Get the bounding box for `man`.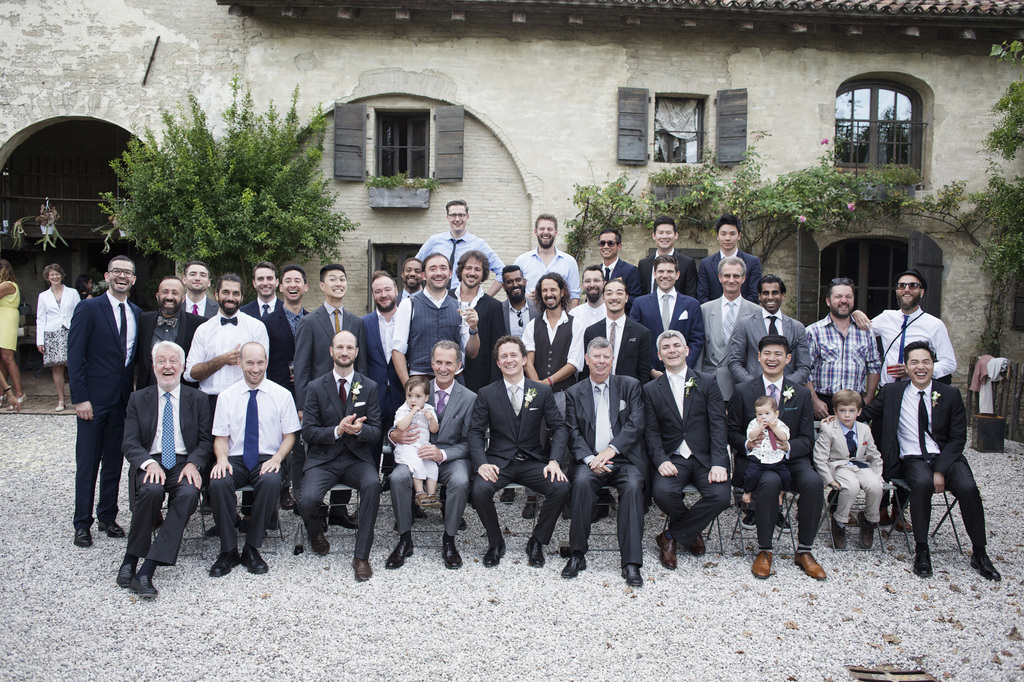
179/269/272/496.
